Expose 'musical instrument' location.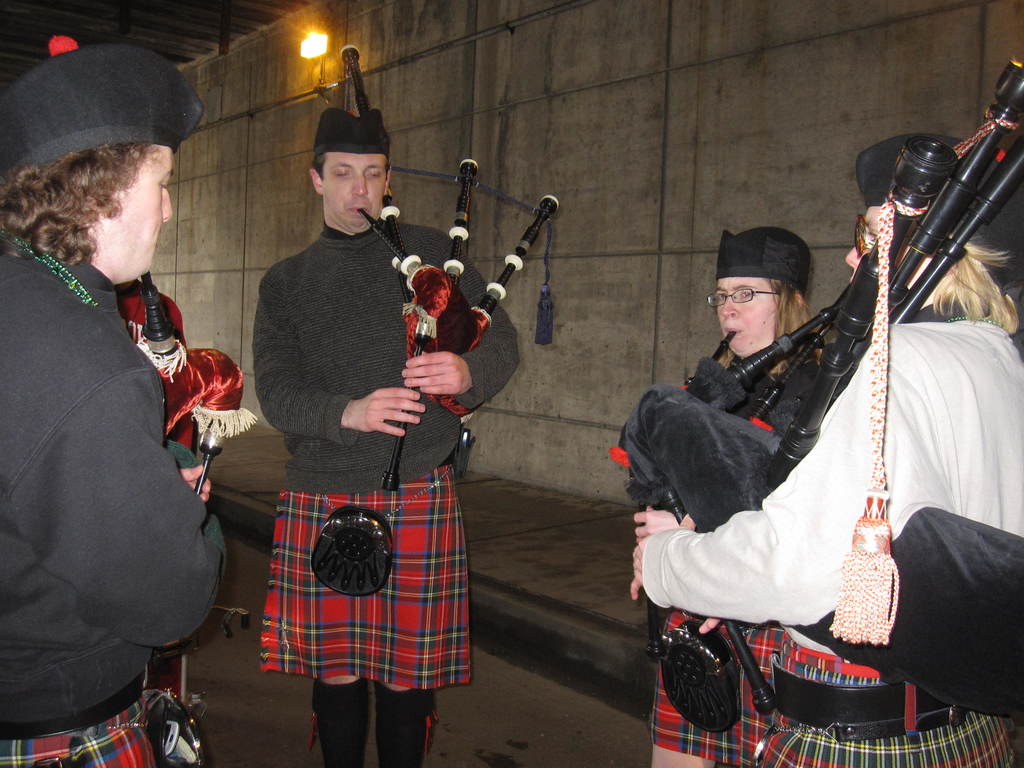
Exposed at [left=115, top=262, right=257, bottom=504].
